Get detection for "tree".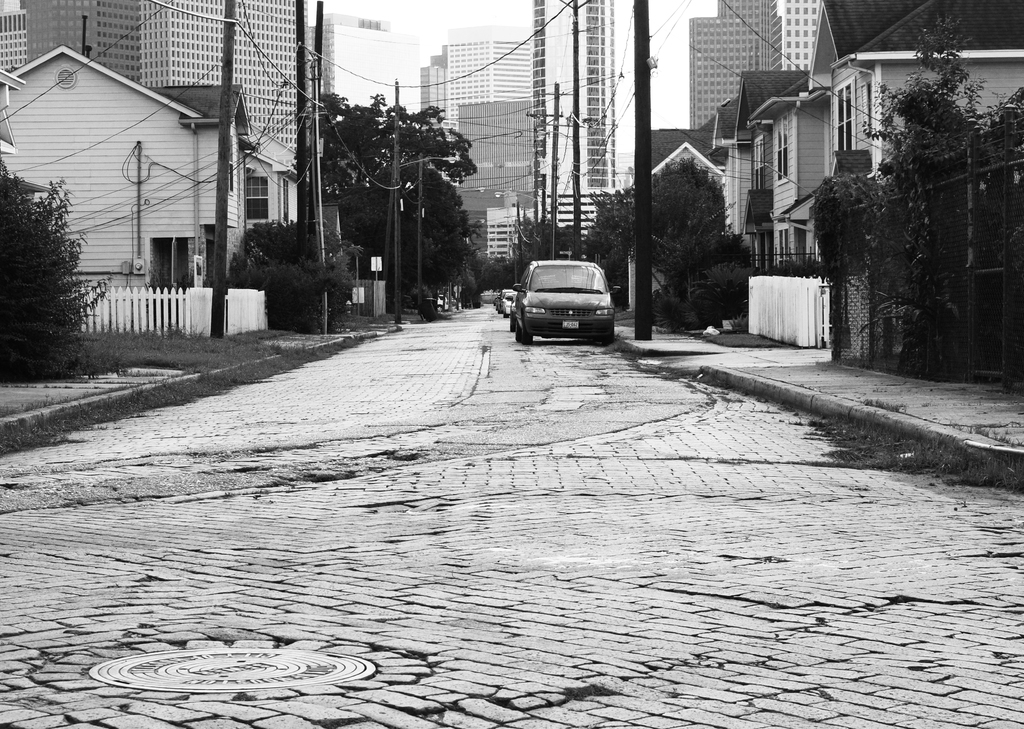
Detection: <region>1, 131, 88, 379</region>.
